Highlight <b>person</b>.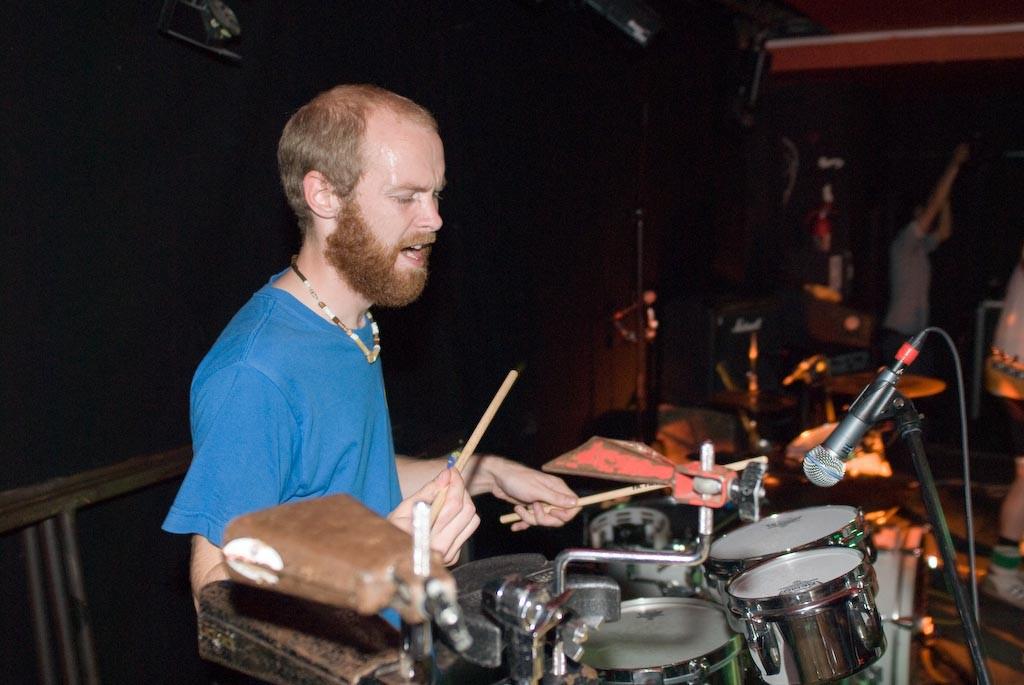
Highlighted region: 163, 61, 512, 622.
